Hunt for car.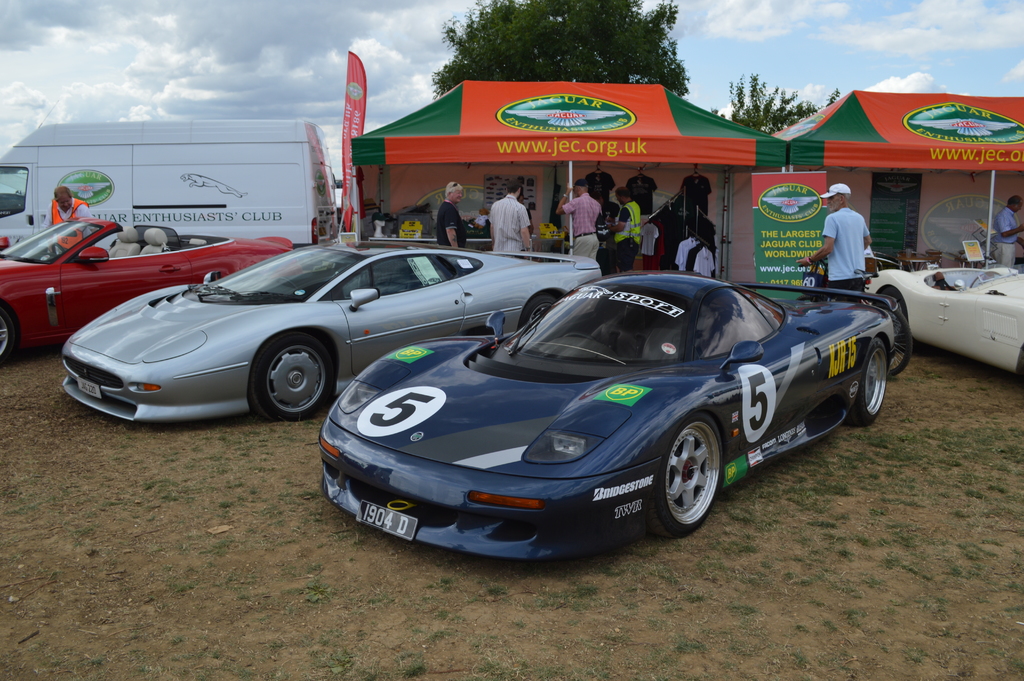
Hunted down at crop(61, 230, 598, 423).
